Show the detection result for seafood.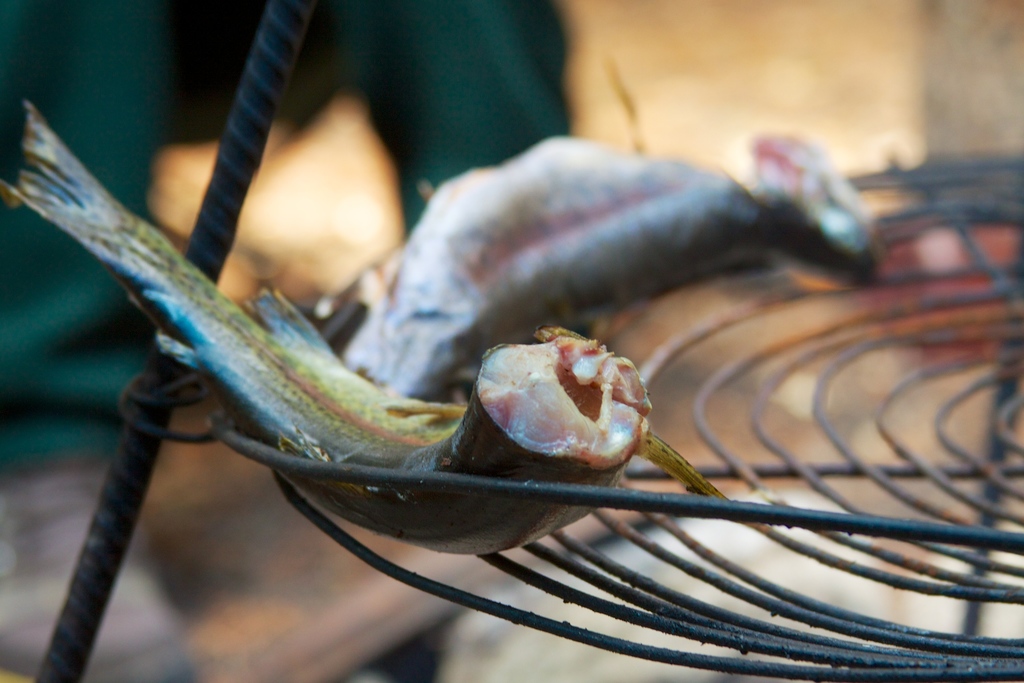
crop(0, 99, 769, 557).
